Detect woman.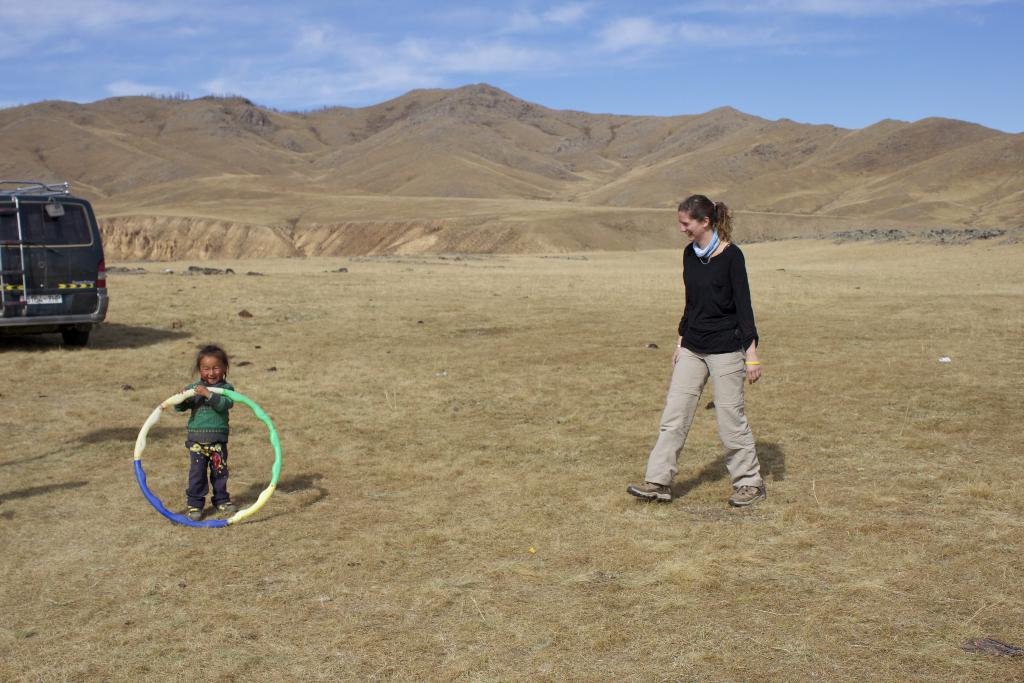
Detected at <box>648,172,772,536</box>.
